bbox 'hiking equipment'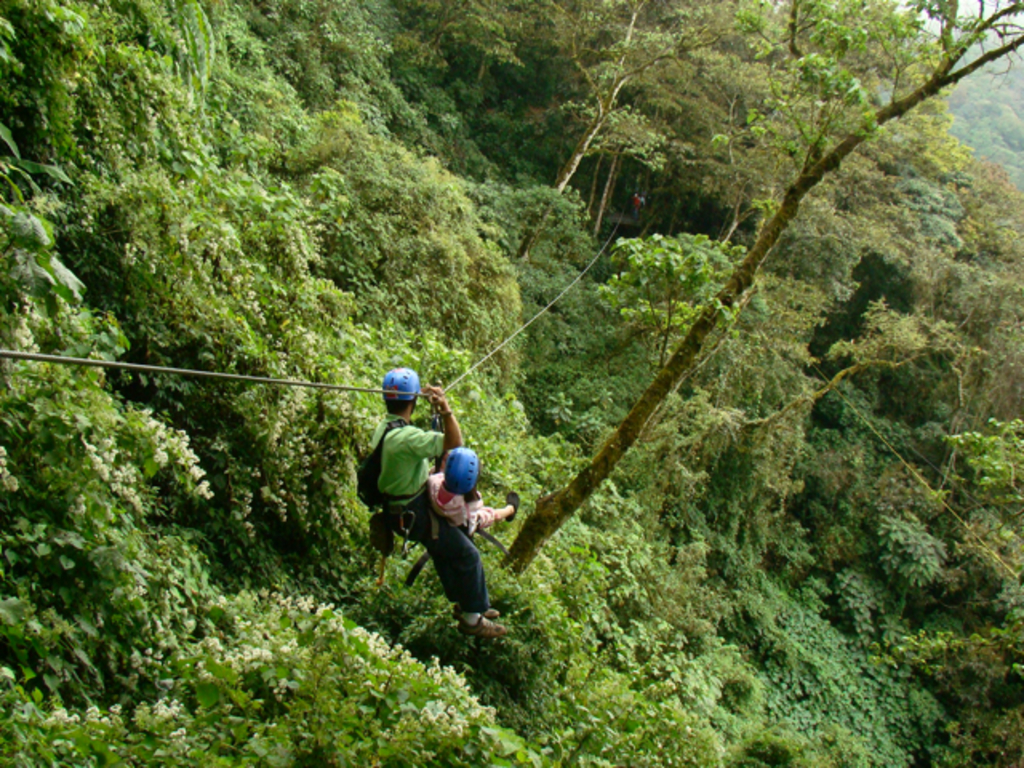
[506, 486, 520, 518]
